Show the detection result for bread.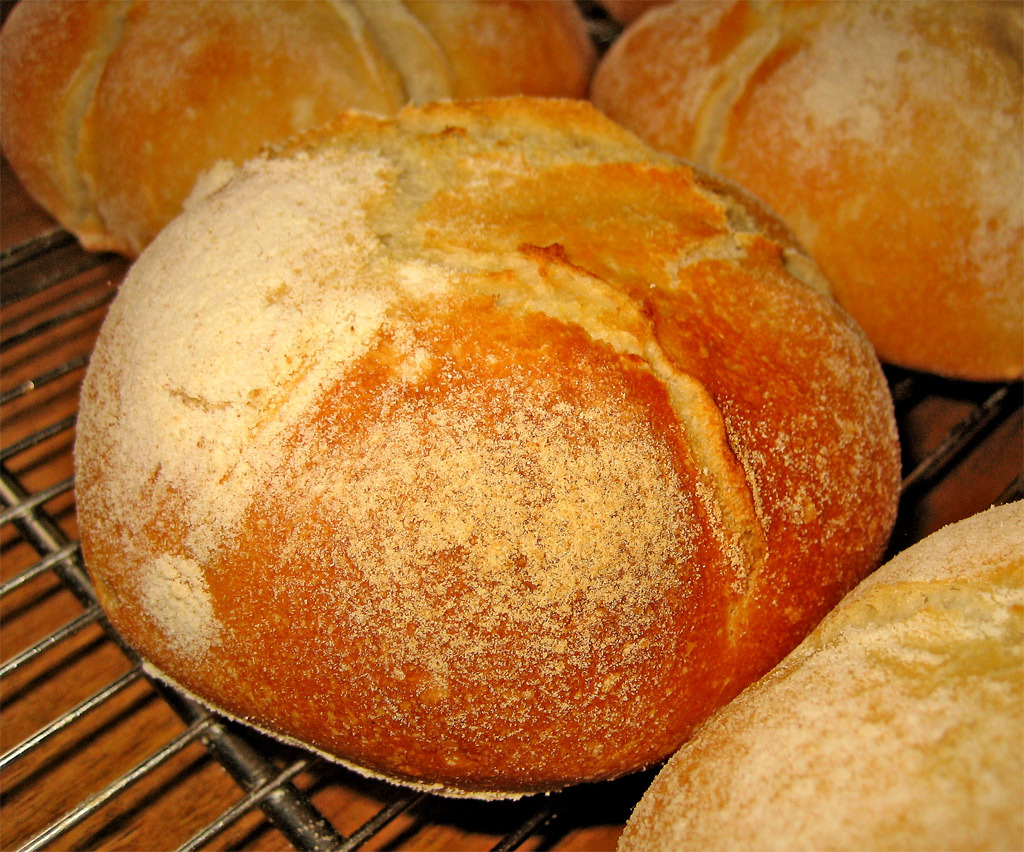
0 0 596 255.
